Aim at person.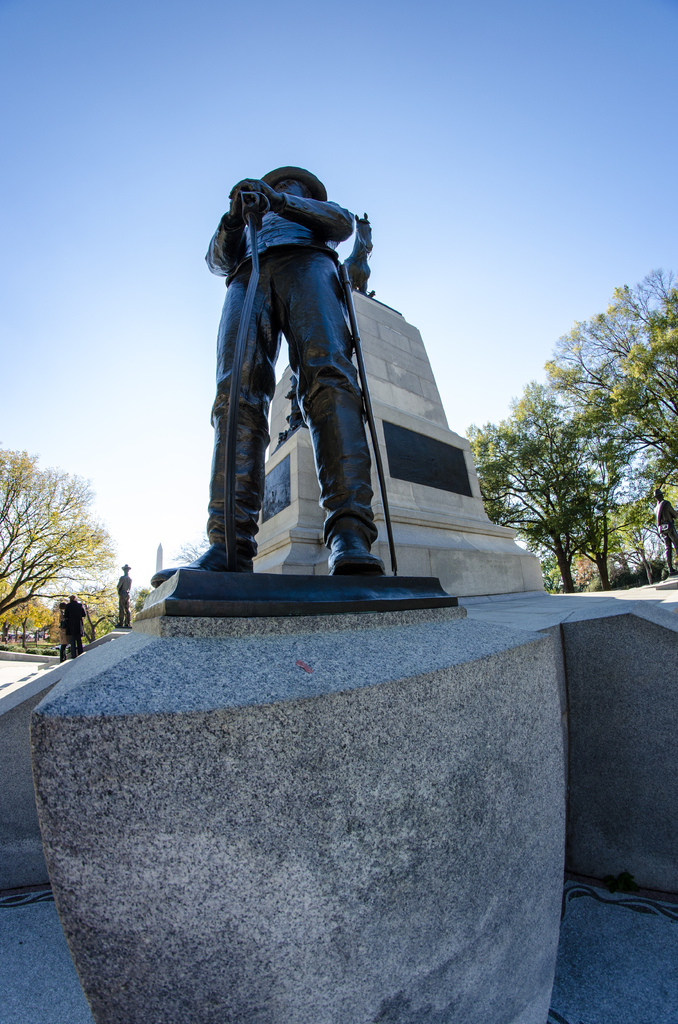
Aimed at [left=56, top=604, right=63, bottom=657].
